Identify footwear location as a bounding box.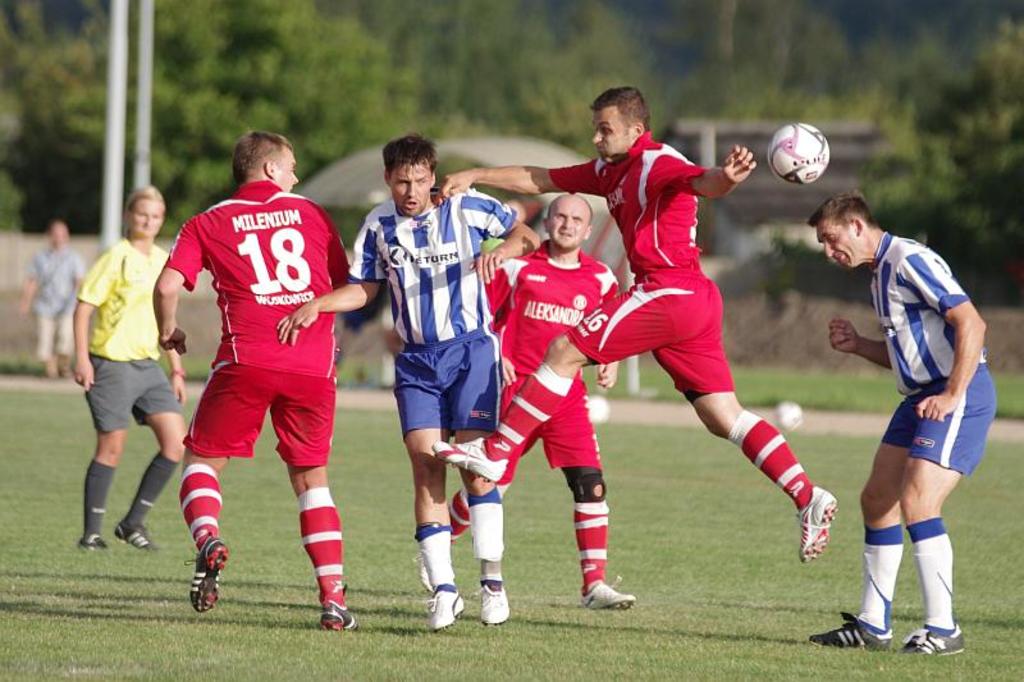
rect(426, 583, 467, 631).
